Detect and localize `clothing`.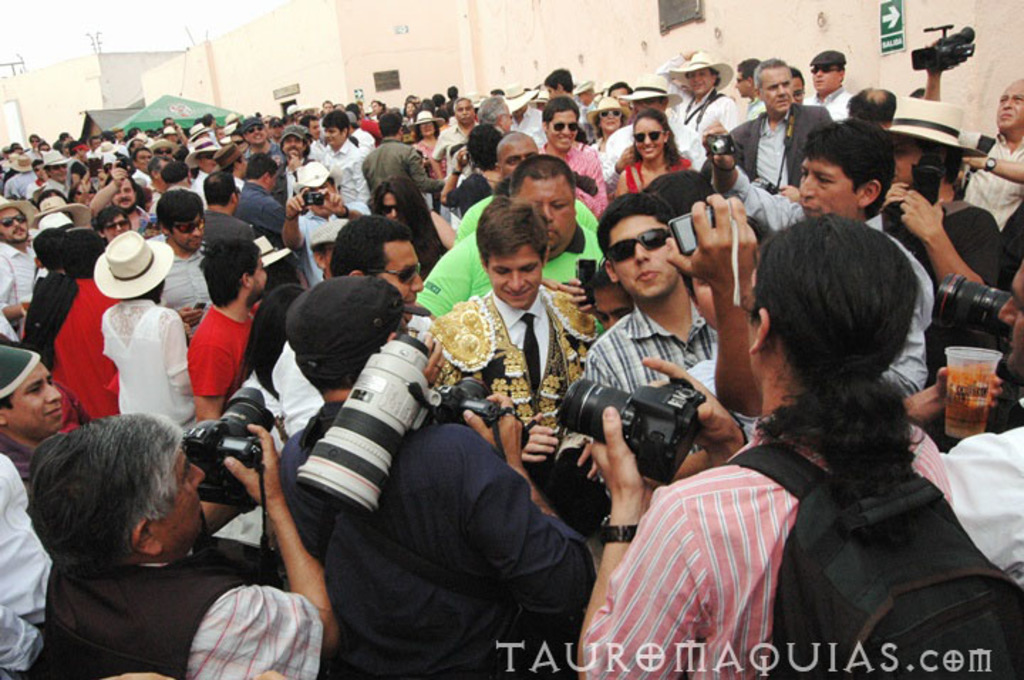
Localized at x1=589 y1=296 x2=731 y2=408.
